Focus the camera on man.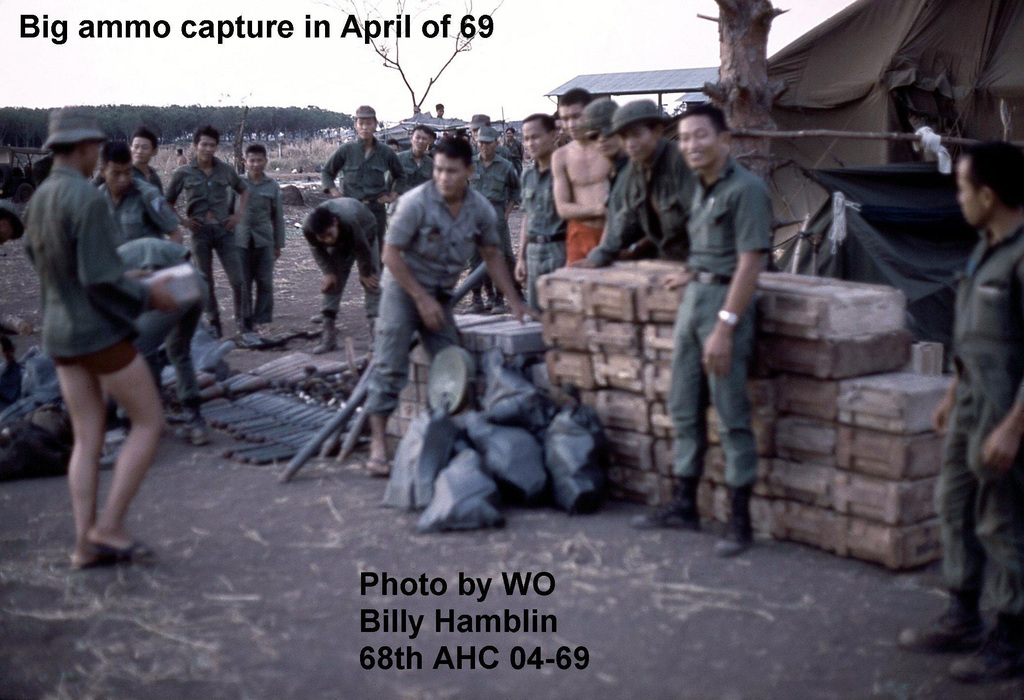
Focus region: (x1=115, y1=237, x2=211, y2=445).
